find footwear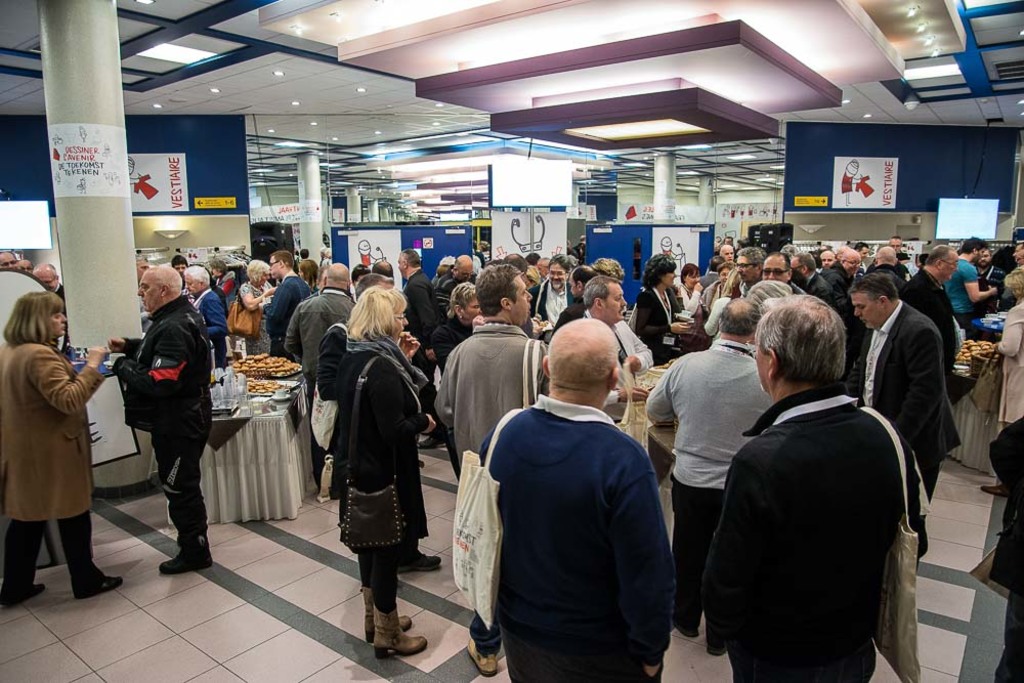
Rect(73, 571, 130, 597)
